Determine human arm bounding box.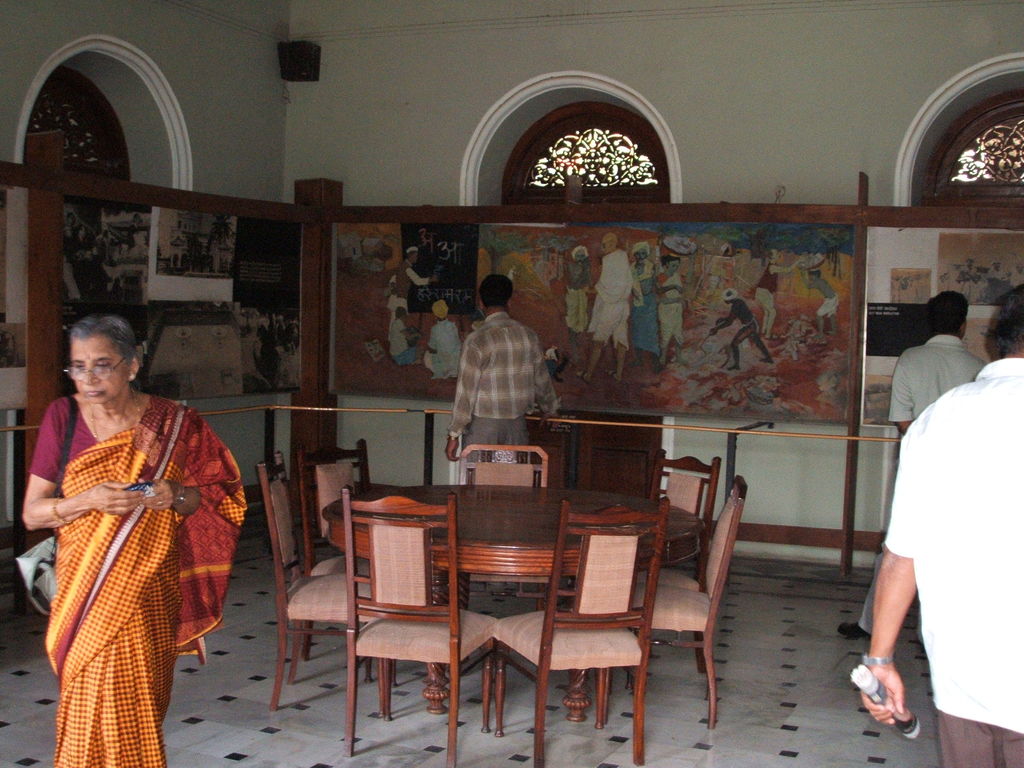
Determined: [x1=17, y1=408, x2=141, y2=529].
